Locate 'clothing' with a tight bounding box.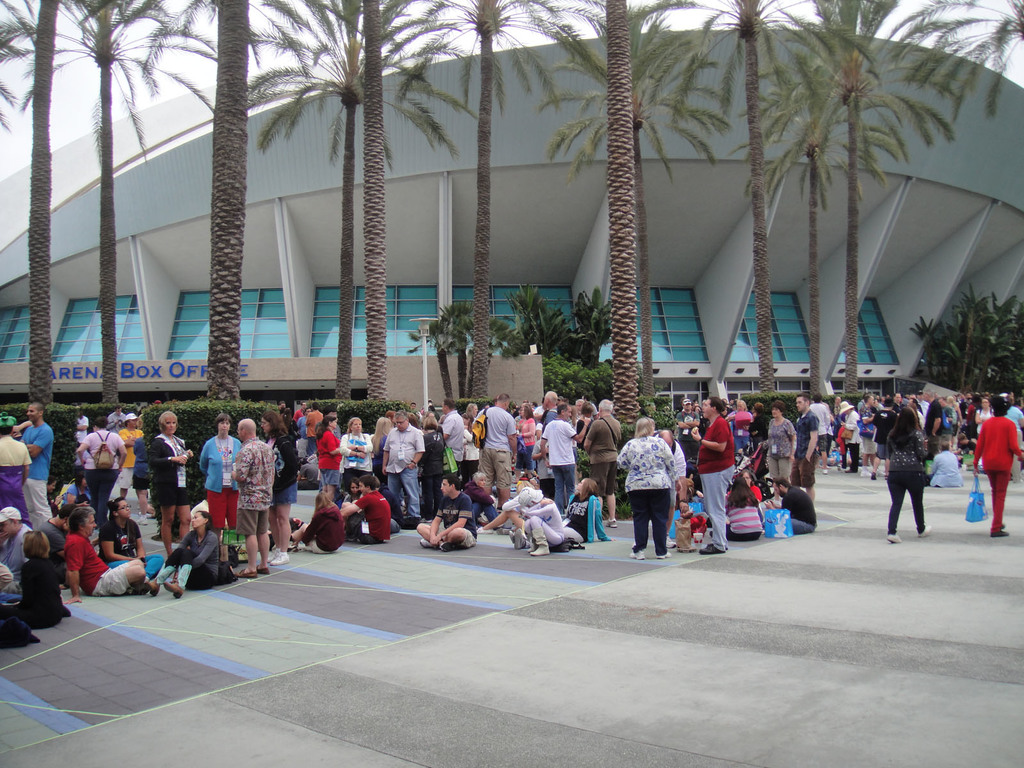
rect(90, 560, 134, 589).
